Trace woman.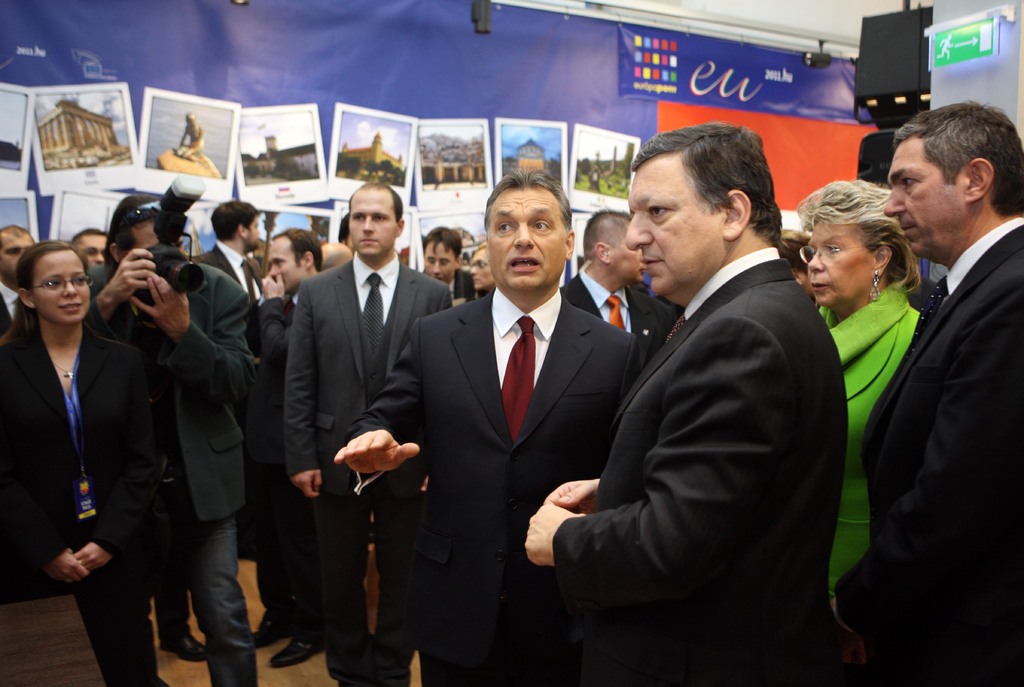
Traced to (left=0, top=195, right=154, bottom=677).
